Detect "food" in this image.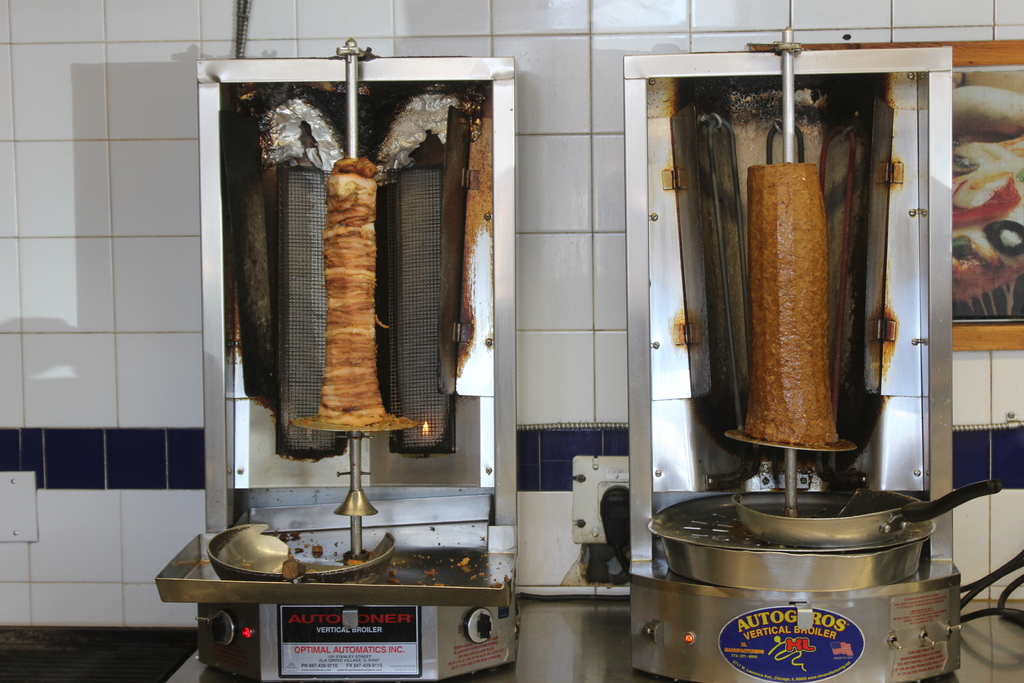
Detection: 756:177:858:466.
